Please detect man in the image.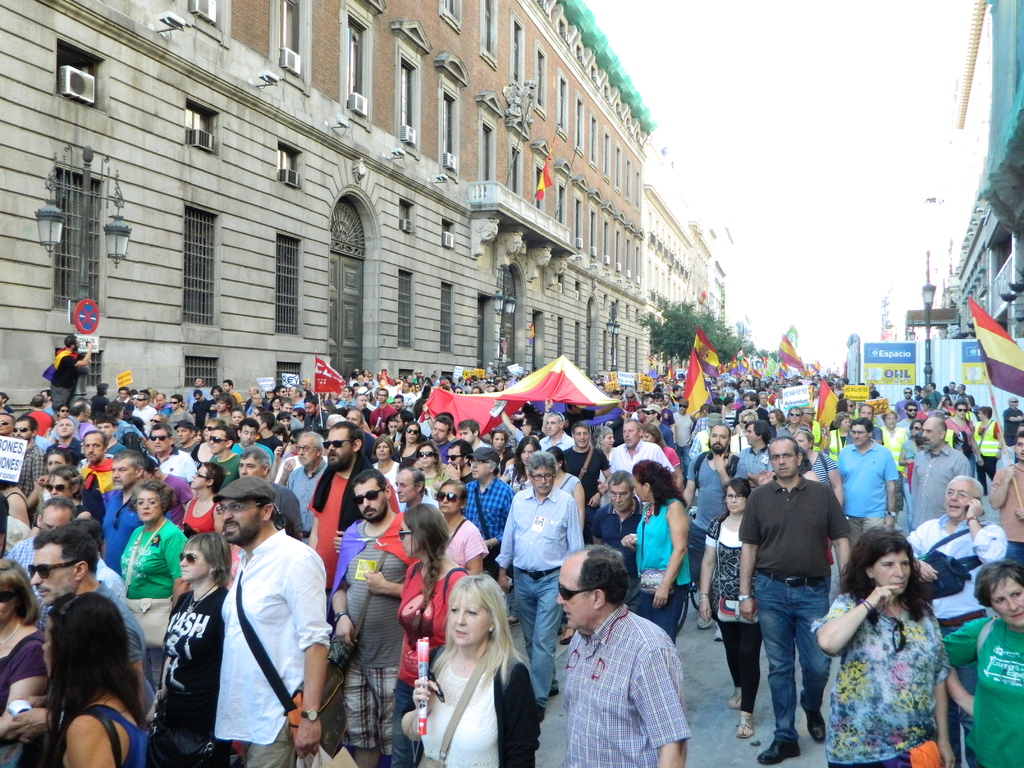
locate(909, 416, 975, 529).
